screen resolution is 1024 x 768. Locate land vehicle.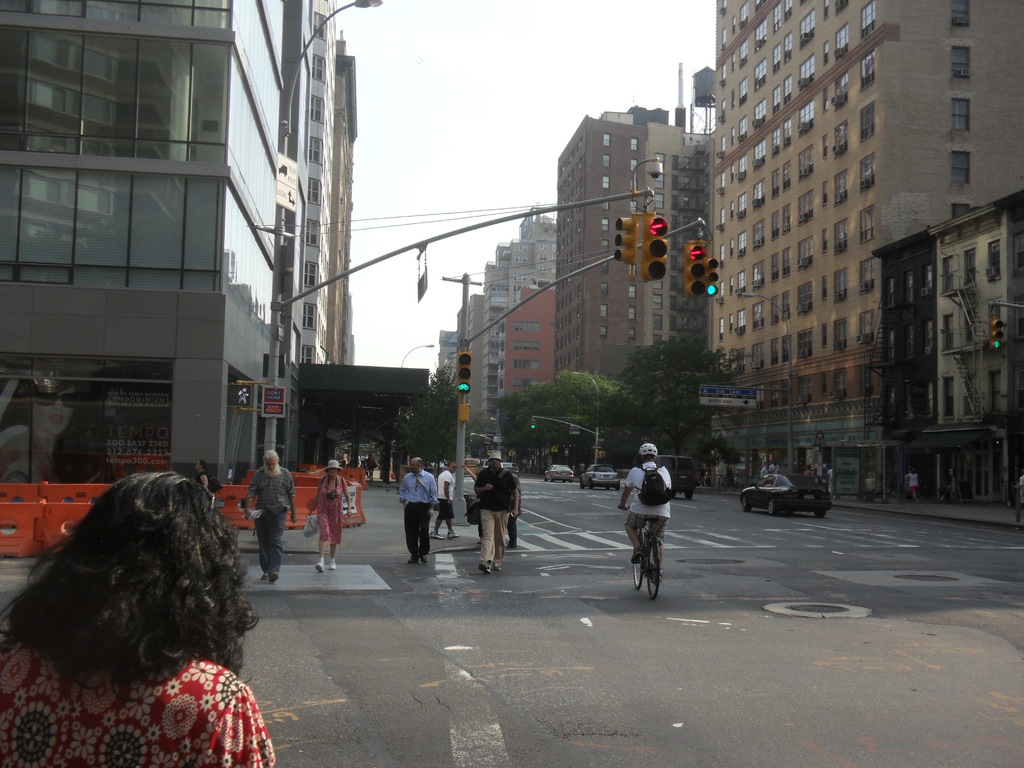
pyautogui.locateOnScreen(464, 458, 481, 468).
